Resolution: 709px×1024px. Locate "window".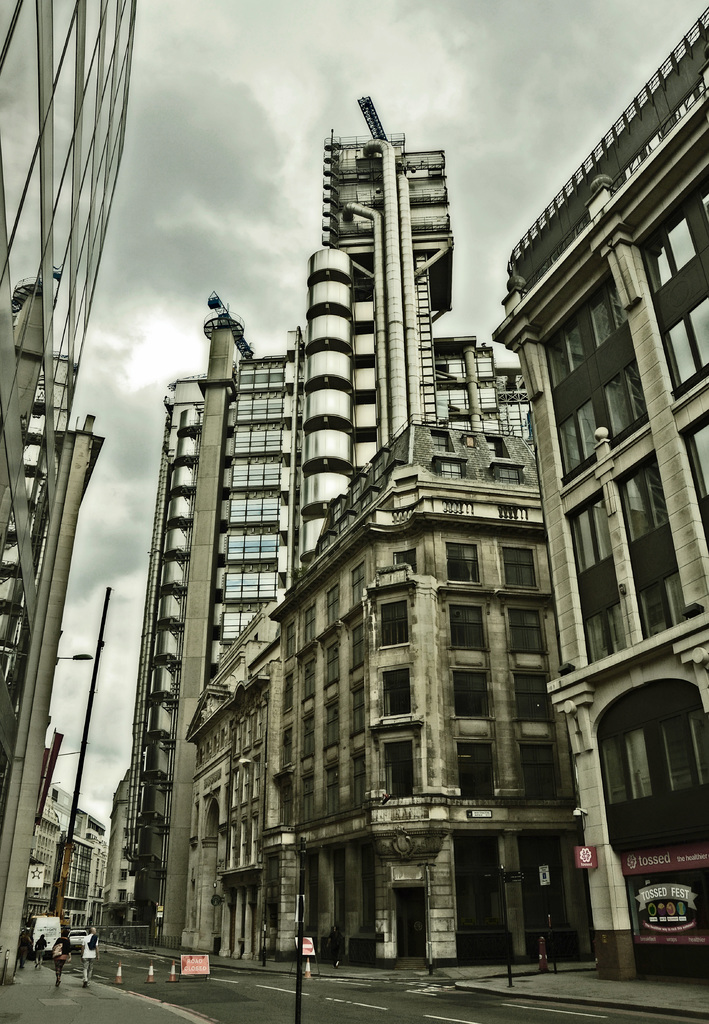
379, 601, 406, 646.
